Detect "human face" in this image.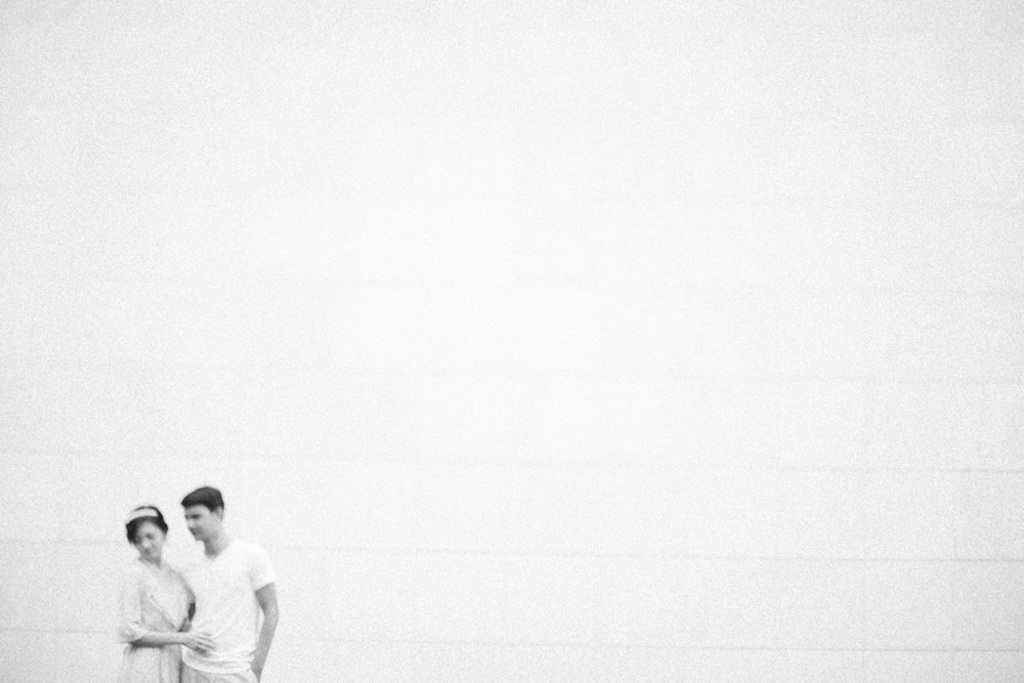
Detection: (182,503,217,545).
